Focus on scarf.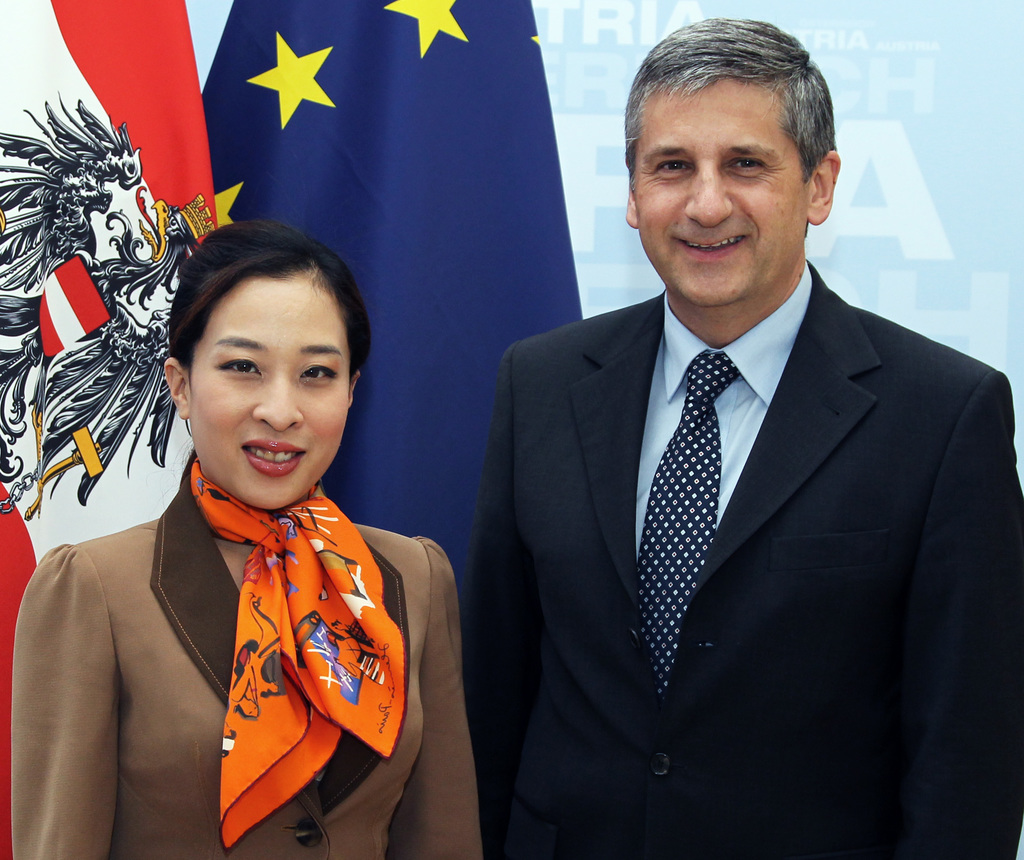
Focused at [186,448,417,854].
